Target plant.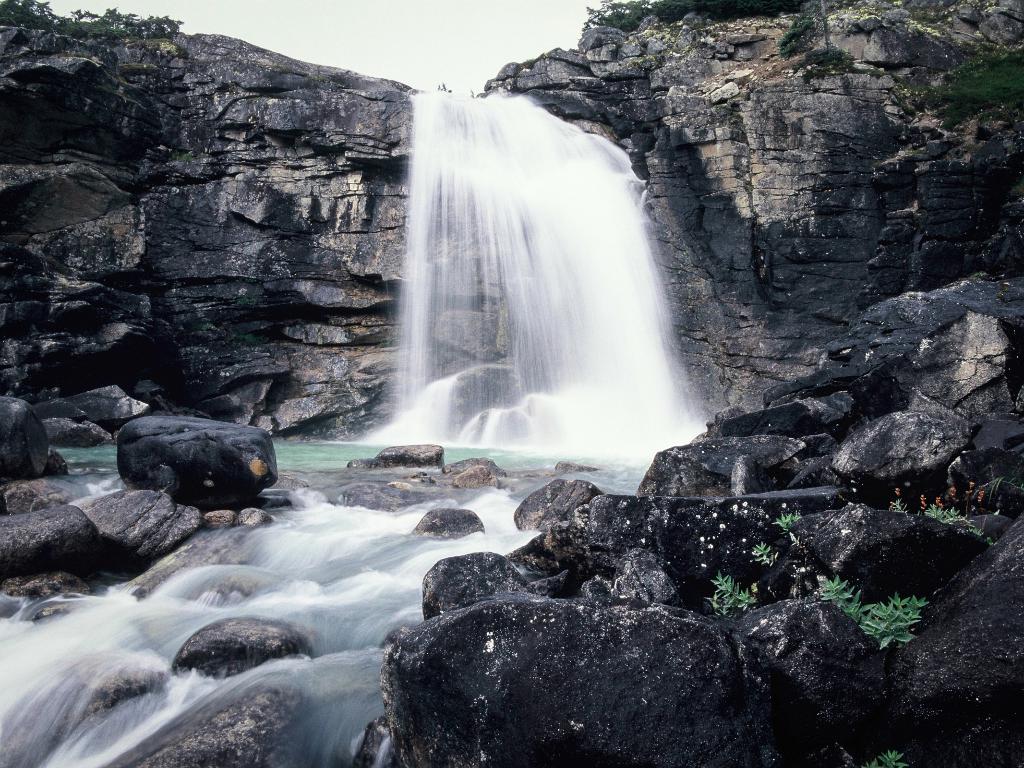
Target region: BBox(702, 570, 758, 623).
